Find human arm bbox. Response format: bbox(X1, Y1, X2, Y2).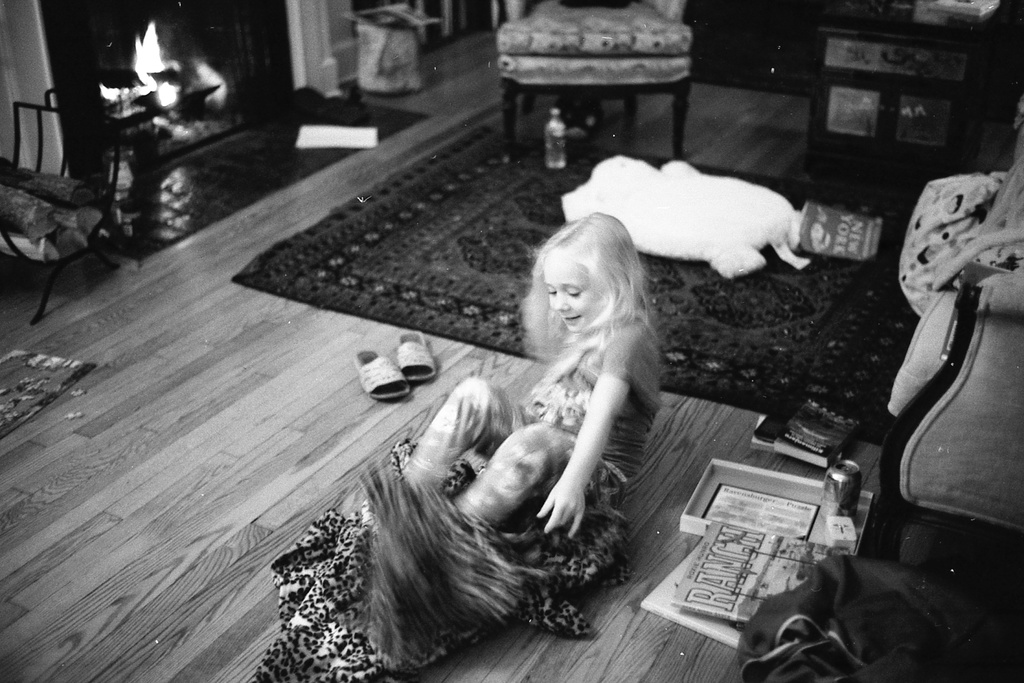
bbox(536, 326, 637, 534).
